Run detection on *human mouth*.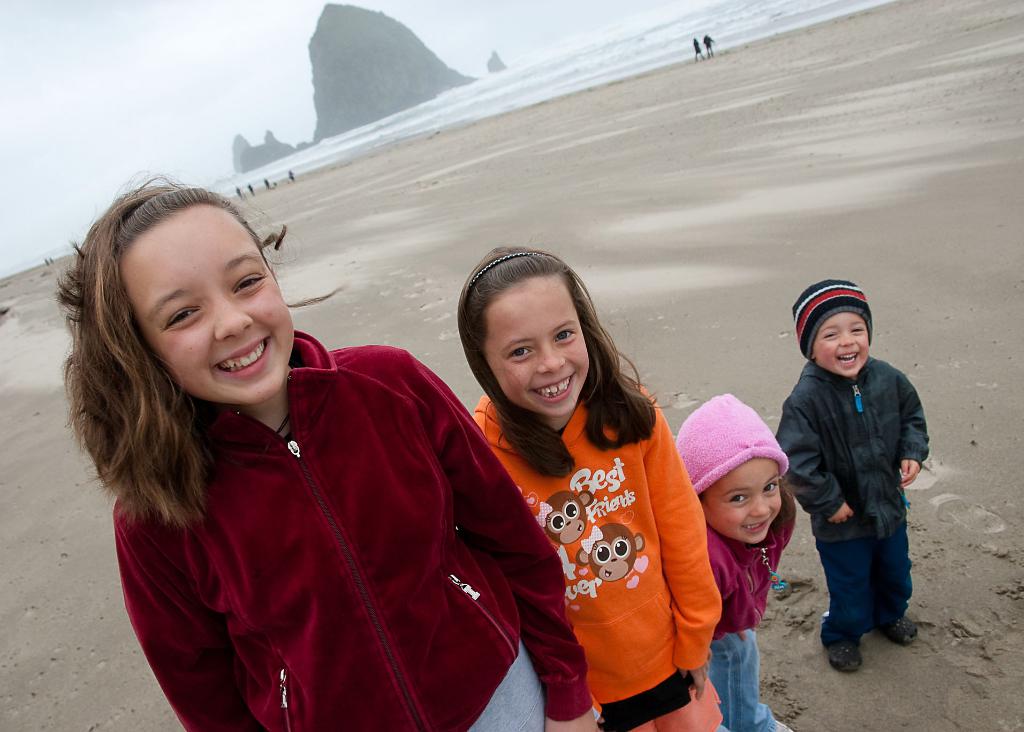
Result: region(523, 372, 575, 406).
